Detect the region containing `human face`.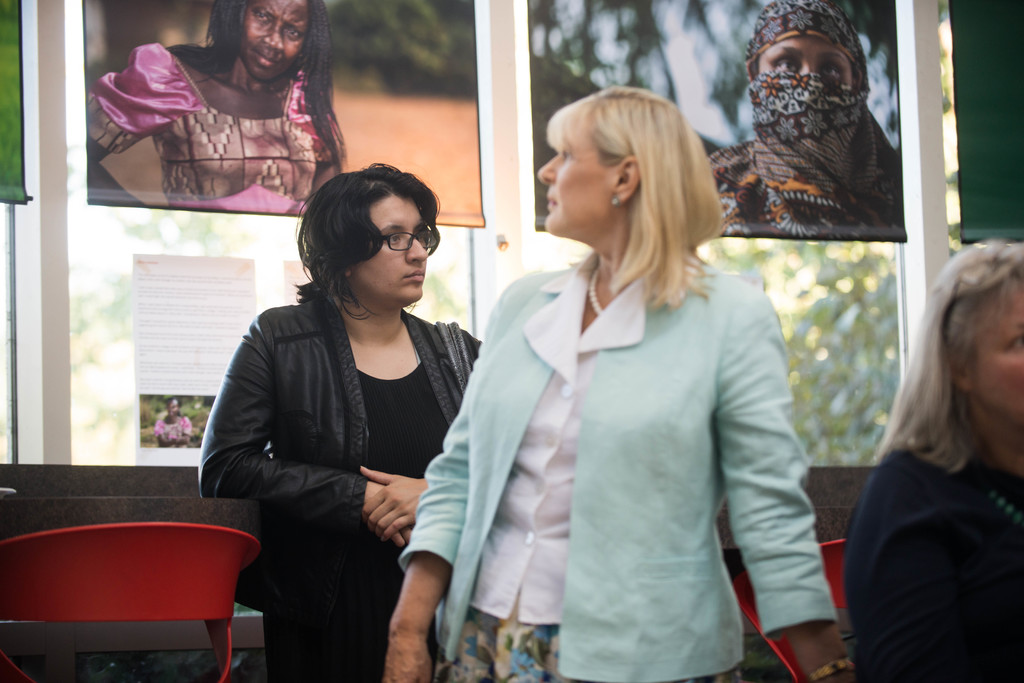
crop(755, 32, 856, 87).
